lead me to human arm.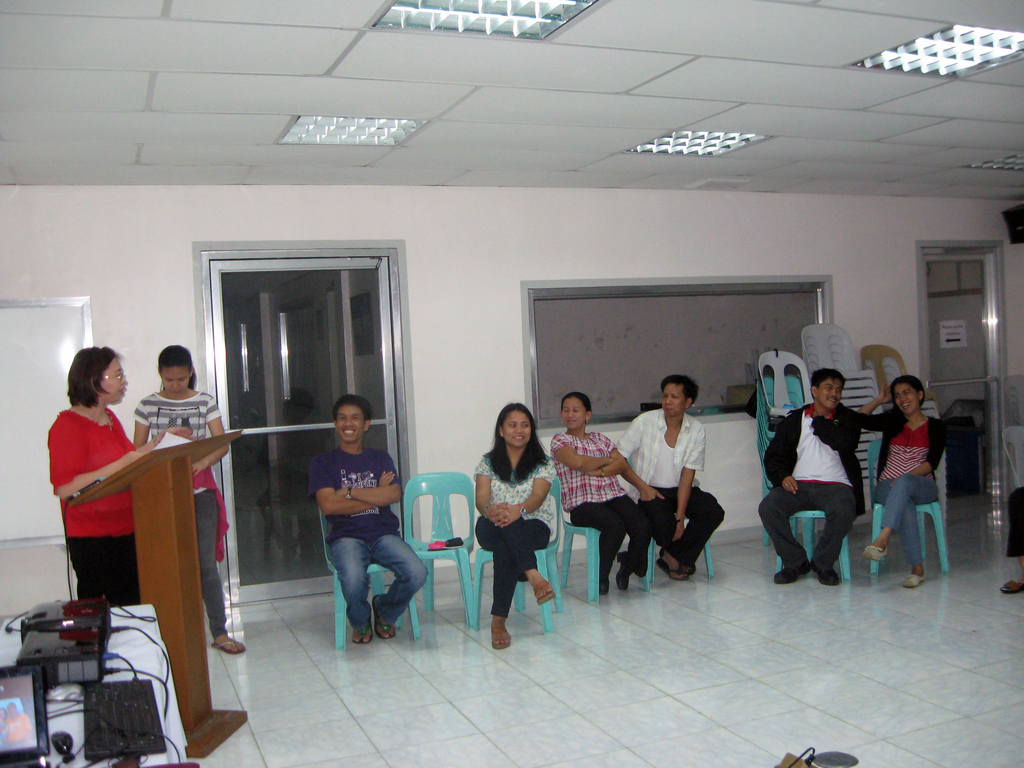
Lead to Rect(857, 388, 888, 436).
